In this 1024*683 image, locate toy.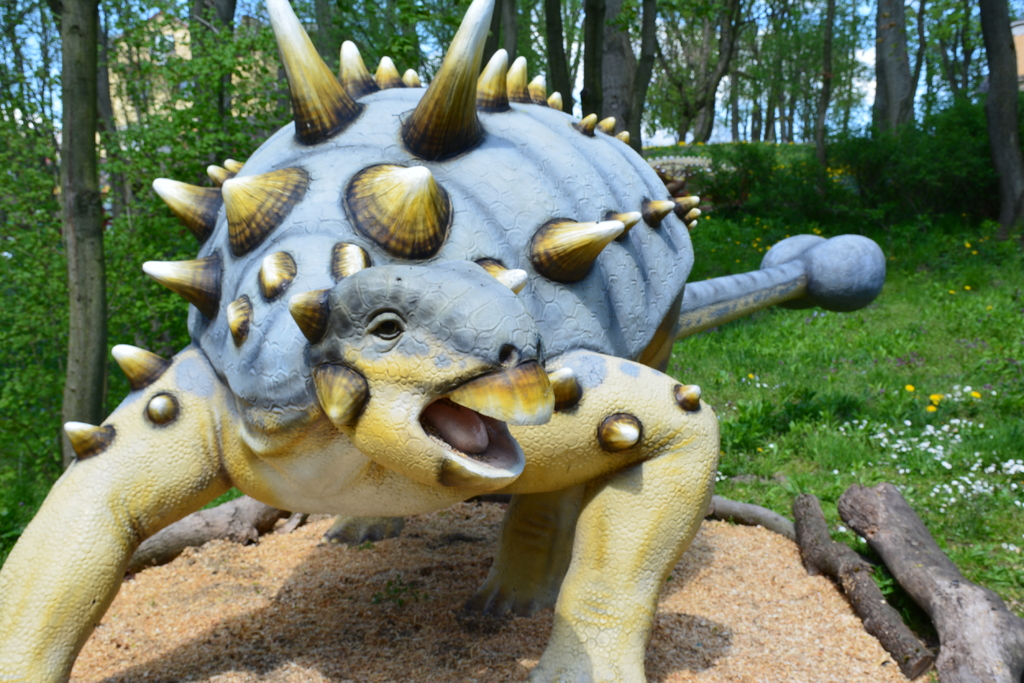
Bounding box: x1=0 y1=1 x2=895 y2=682.
